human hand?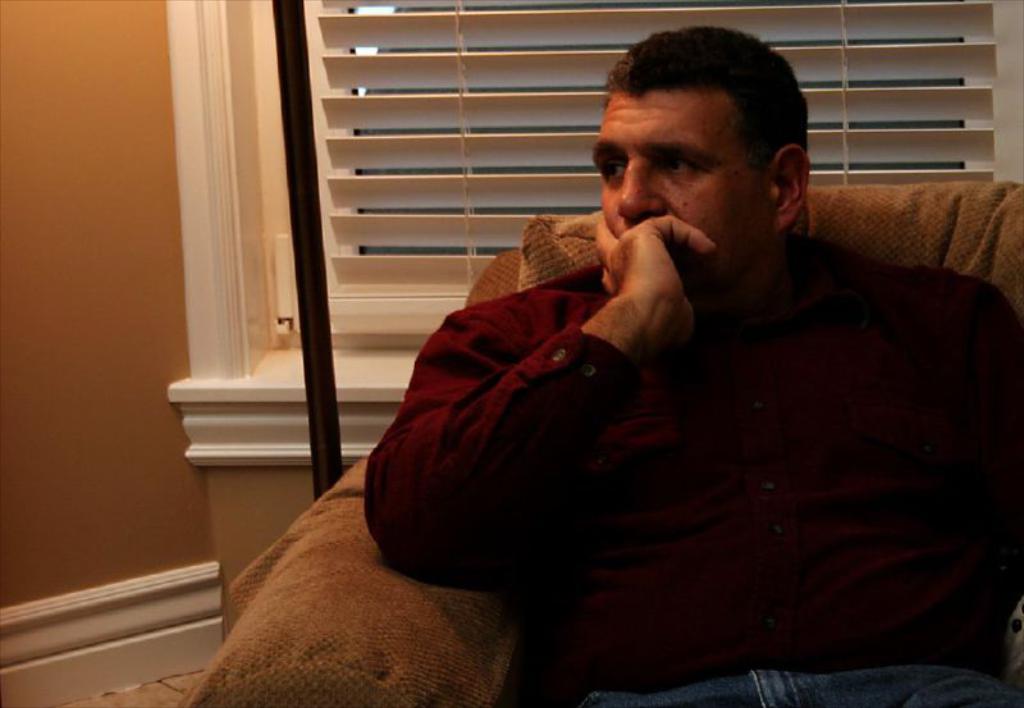
l=595, t=205, r=708, b=348
